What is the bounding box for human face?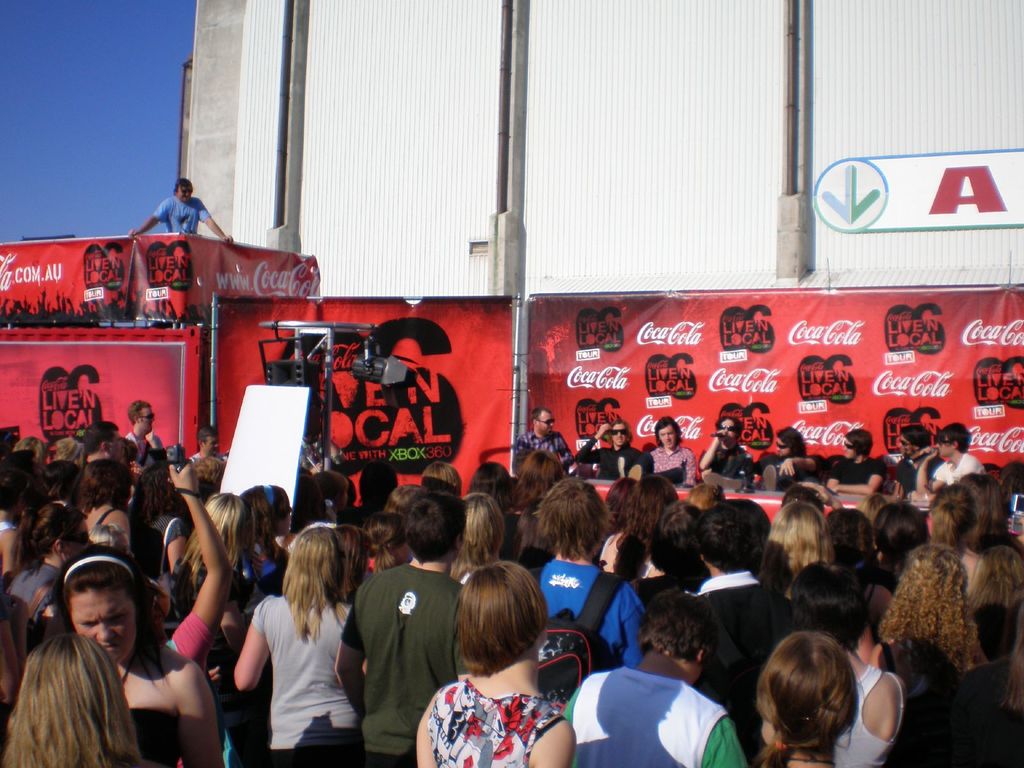
bbox(776, 438, 791, 456).
